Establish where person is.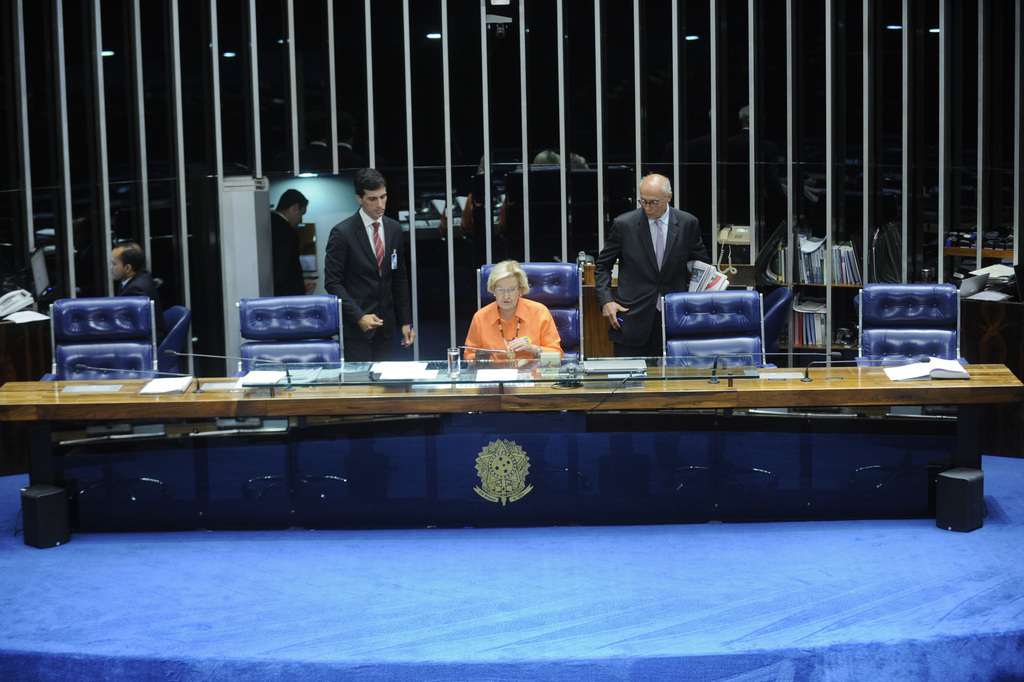
Established at {"left": 270, "top": 190, "right": 317, "bottom": 296}.
